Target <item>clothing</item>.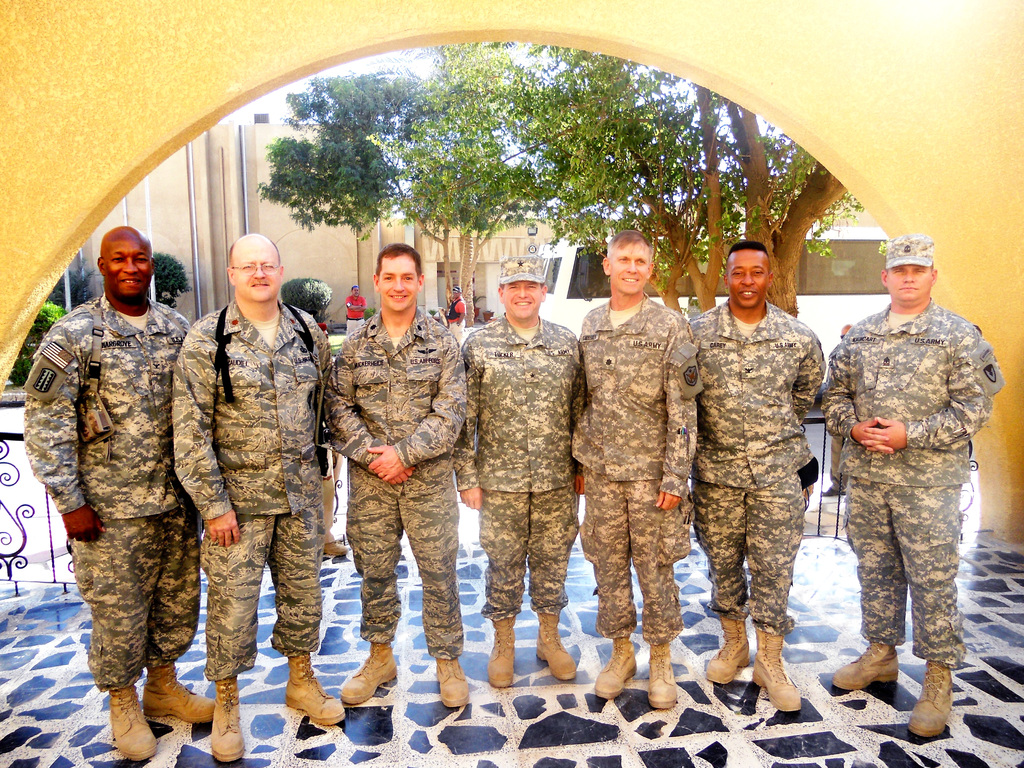
Target region: {"x1": 445, "y1": 295, "x2": 465, "y2": 349}.
